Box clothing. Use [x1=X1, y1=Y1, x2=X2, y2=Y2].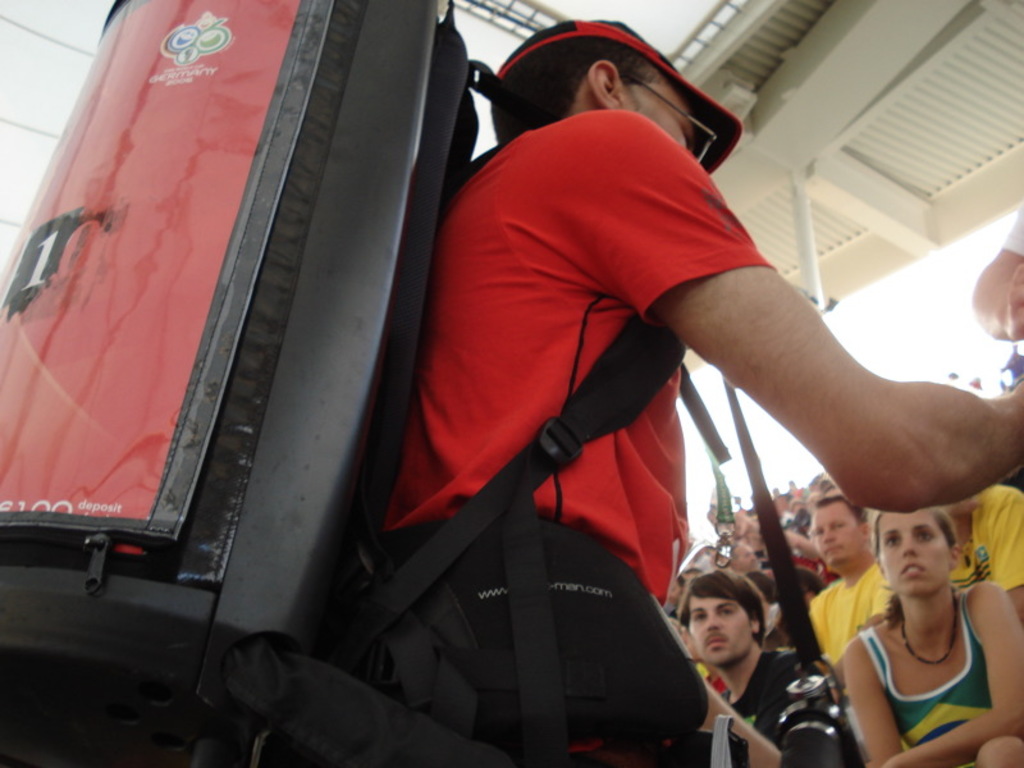
[x1=947, y1=485, x2=1023, y2=591].
